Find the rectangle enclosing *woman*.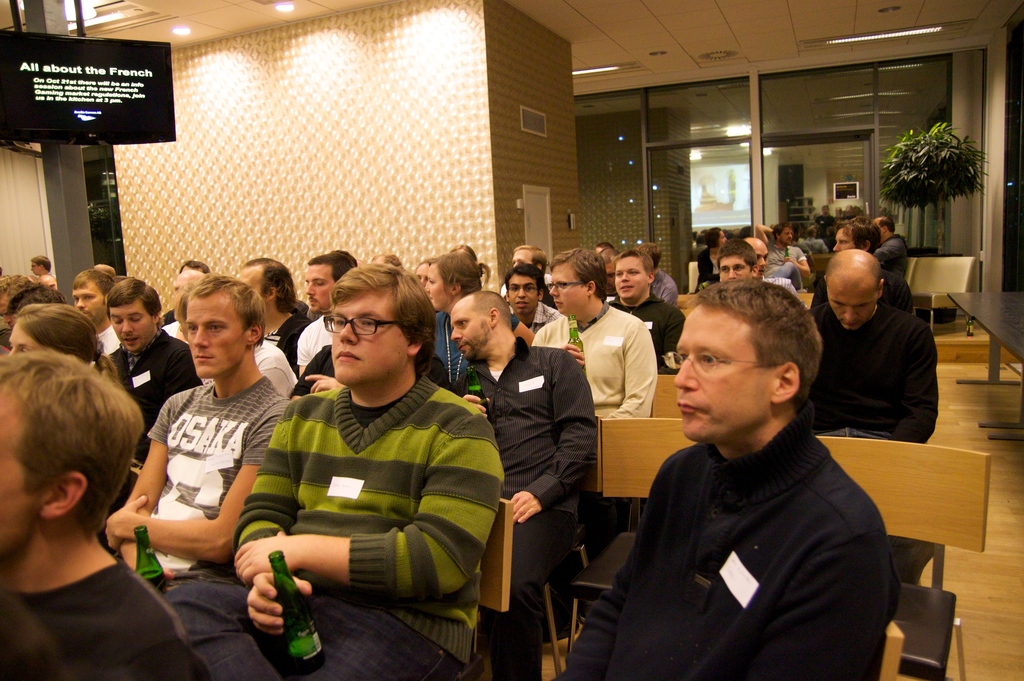
[left=823, top=227, right=836, bottom=252].
